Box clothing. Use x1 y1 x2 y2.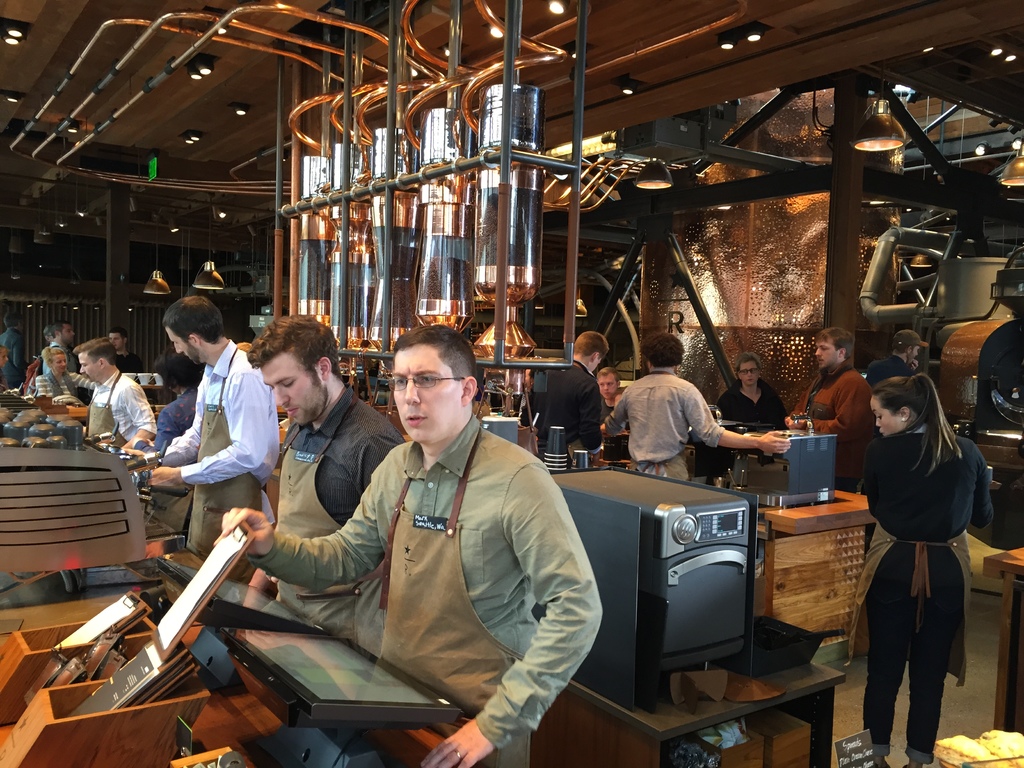
772 356 874 500.
